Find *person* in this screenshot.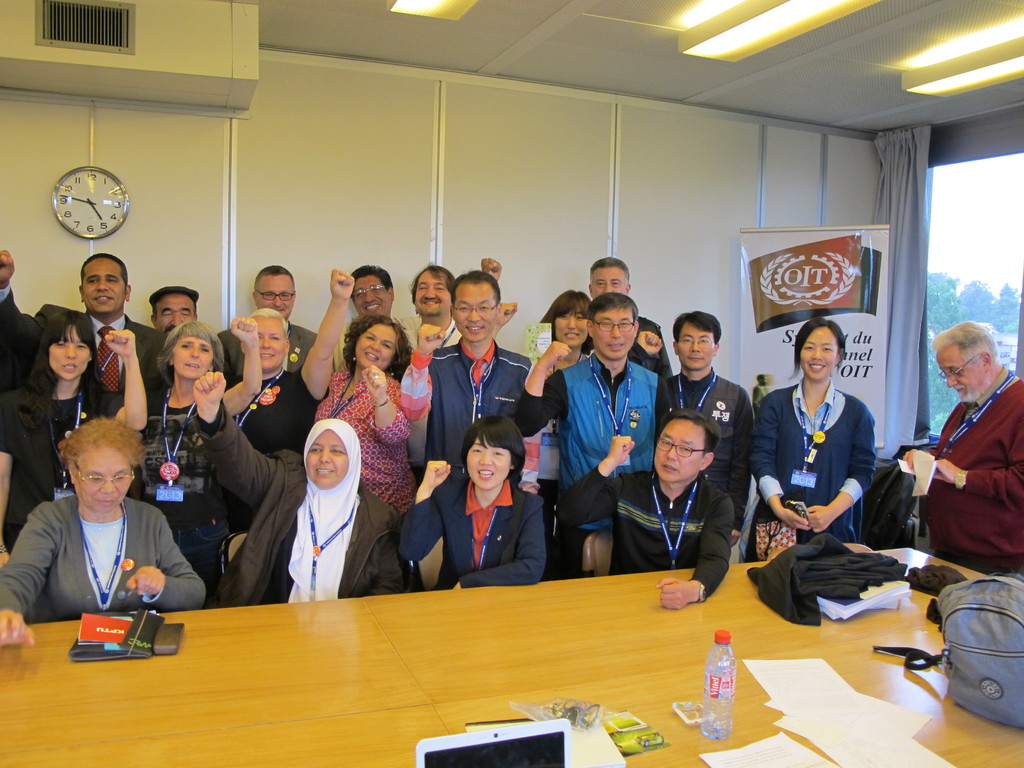
The bounding box for *person* is bbox=(396, 419, 550, 586).
